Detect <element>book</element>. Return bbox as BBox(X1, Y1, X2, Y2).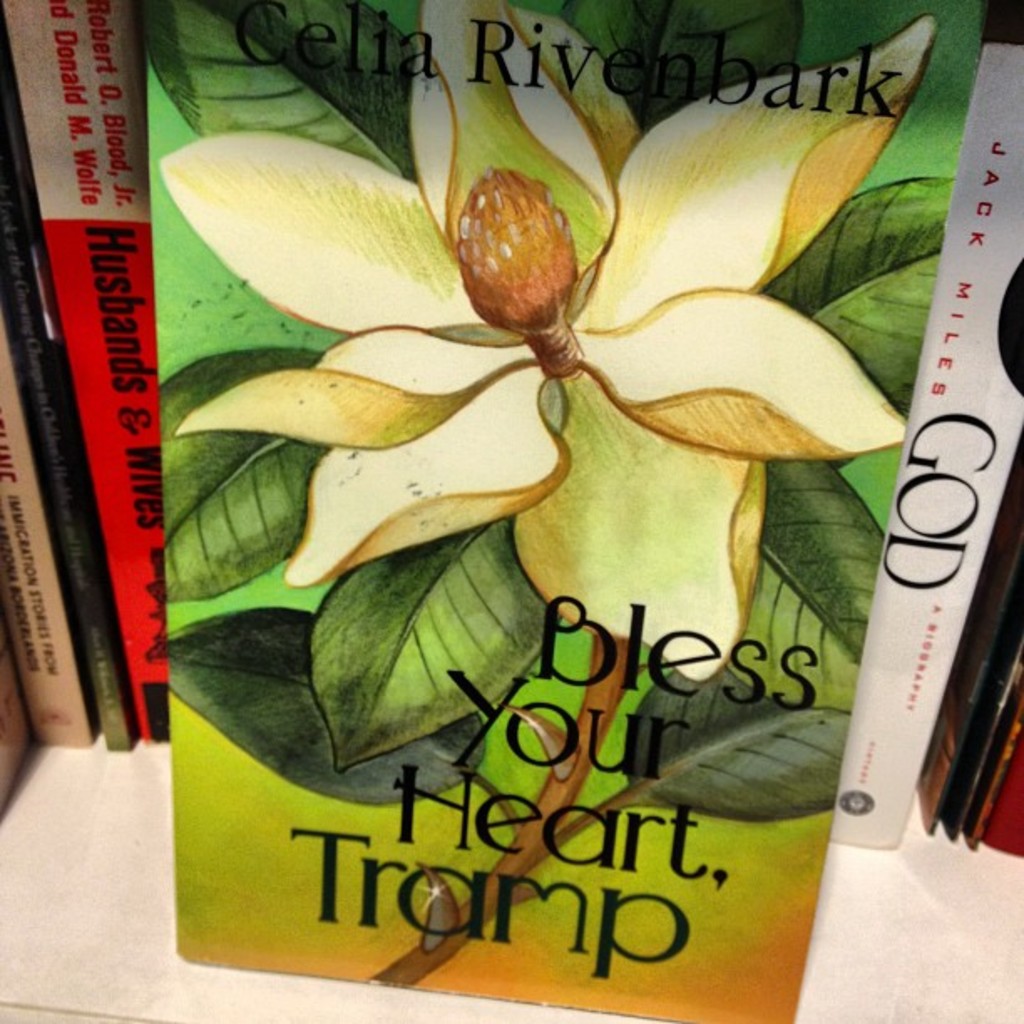
BBox(141, 0, 987, 1022).
